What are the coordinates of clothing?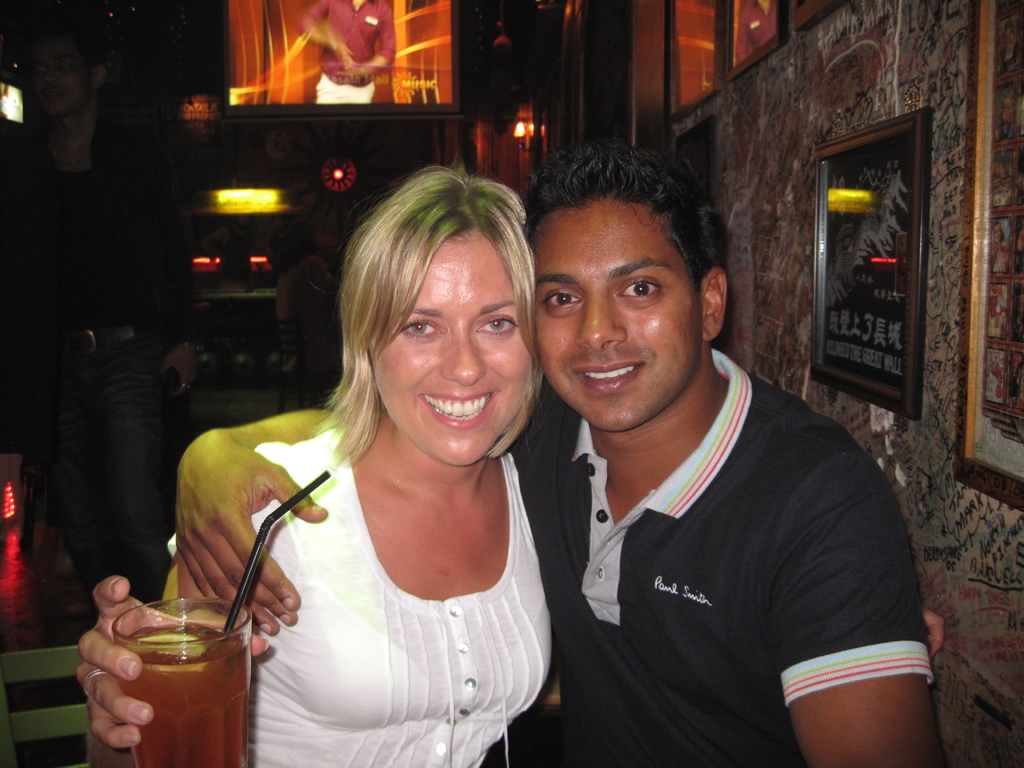
[x1=506, y1=335, x2=924, y2=754].
